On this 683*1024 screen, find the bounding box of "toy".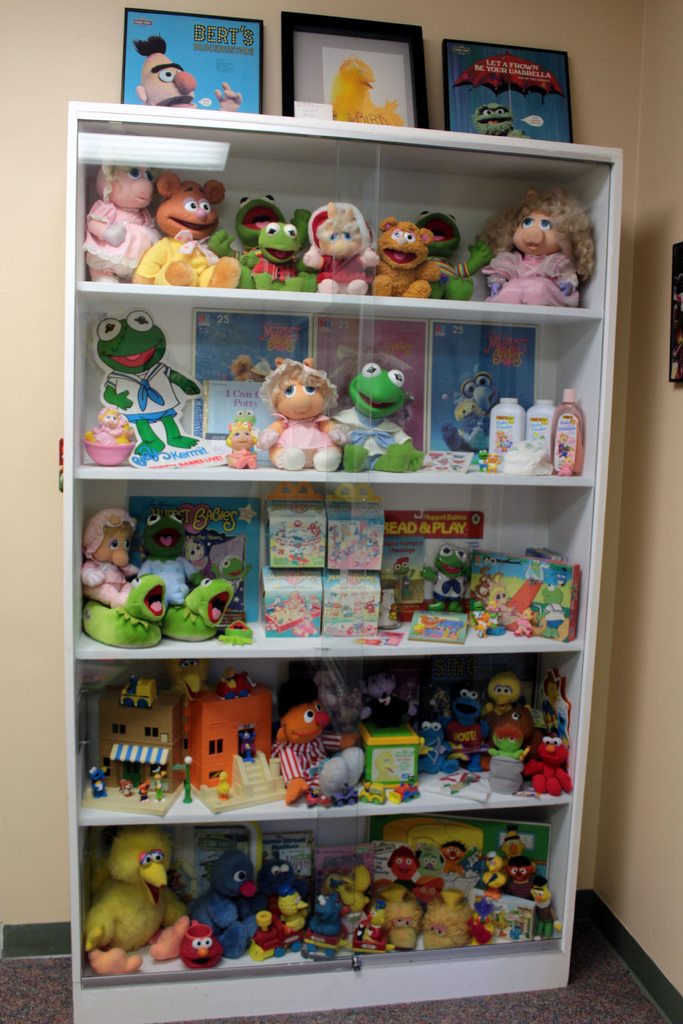
Bounding box: (76, 515, 146, 620).
